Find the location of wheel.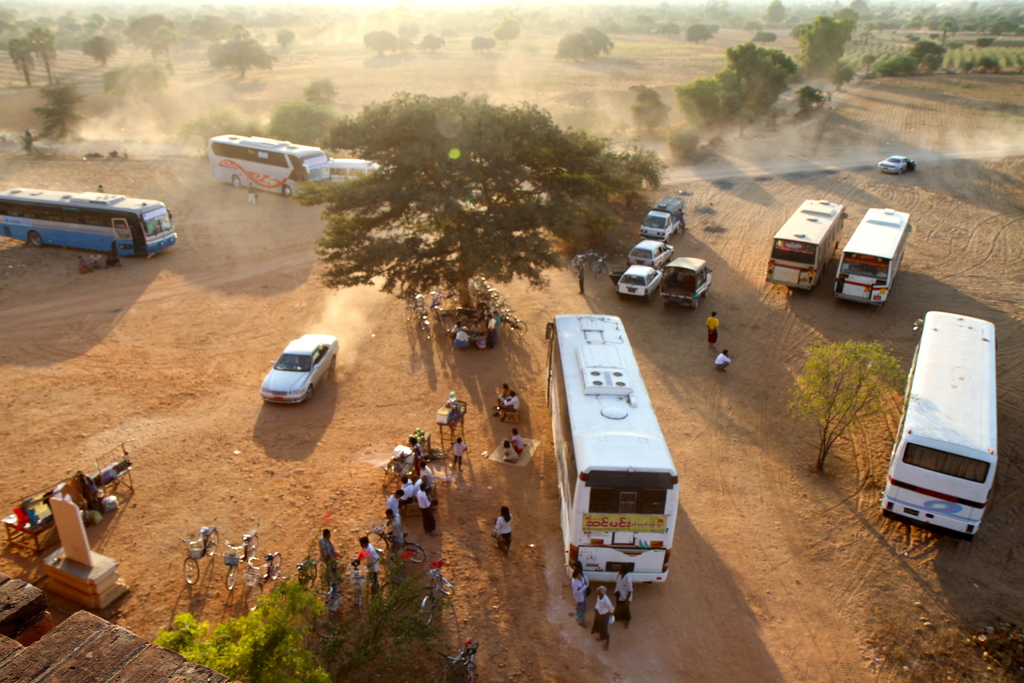
Location: x1=184, y1=557, x2=200, y2=584.
